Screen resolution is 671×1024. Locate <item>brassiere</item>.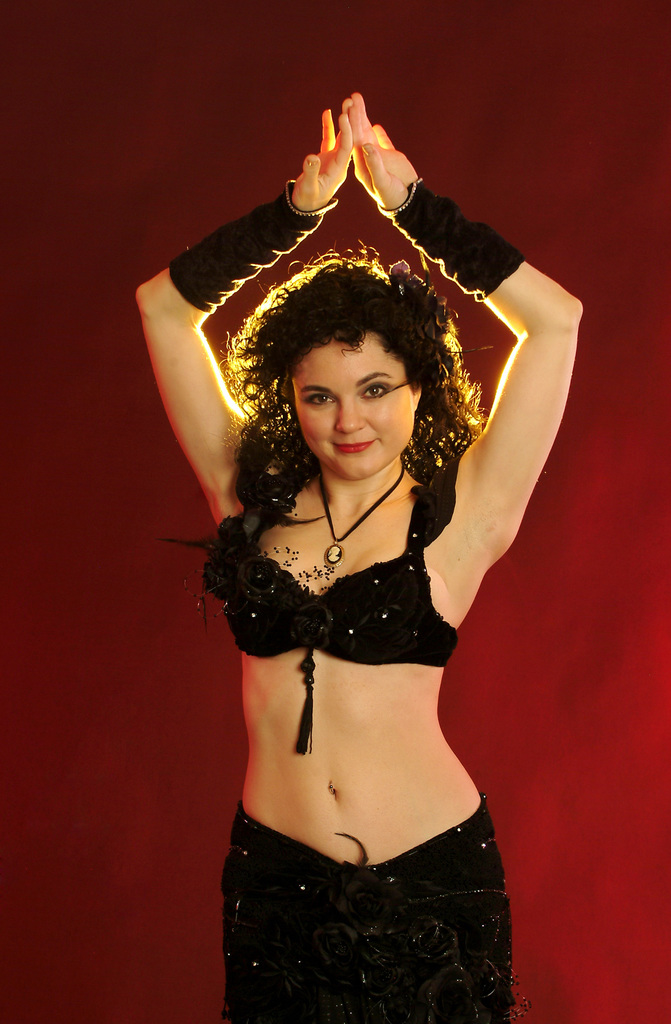
(241, 490, 465, 678).
